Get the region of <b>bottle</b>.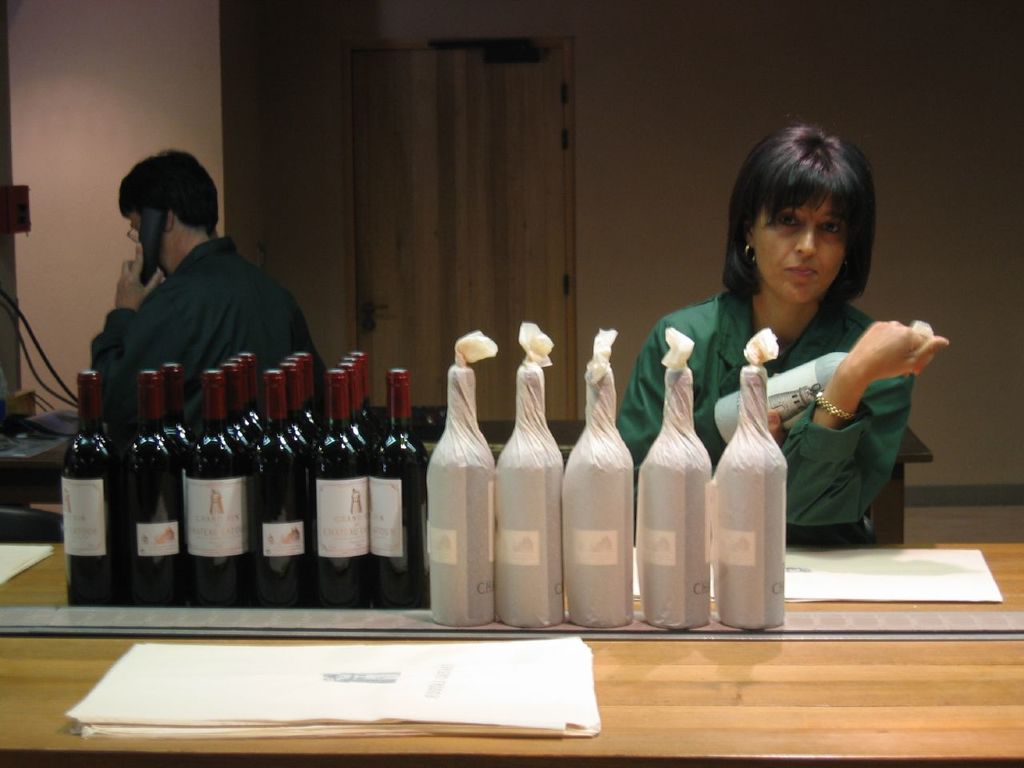
631,368,714,634.
